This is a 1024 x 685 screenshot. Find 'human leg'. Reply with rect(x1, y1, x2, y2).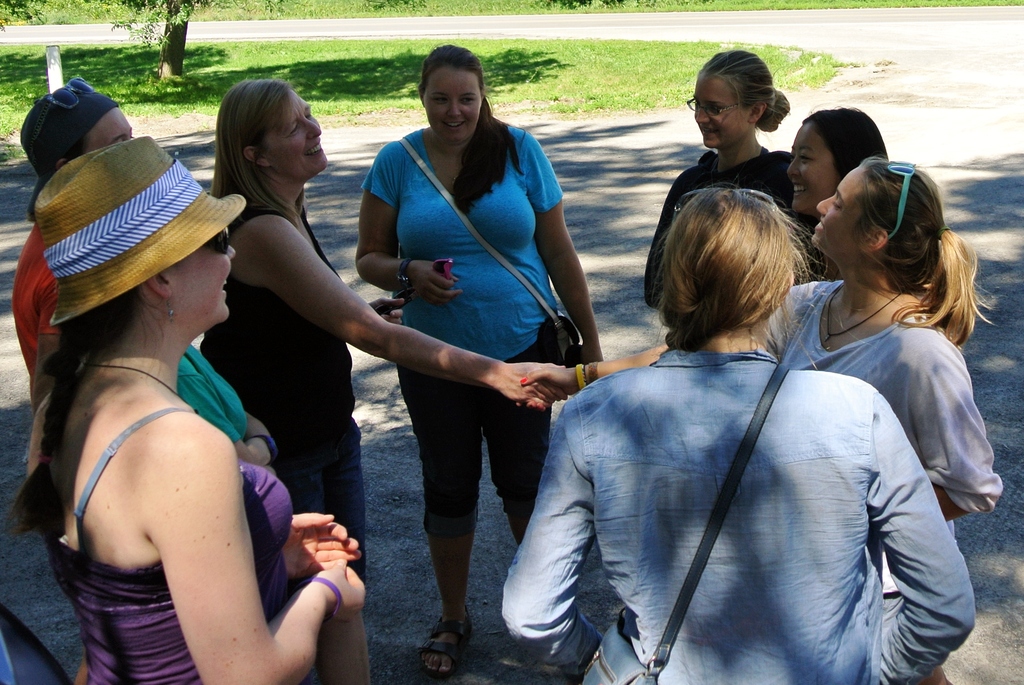
rect(399, 364, 476, 673).
